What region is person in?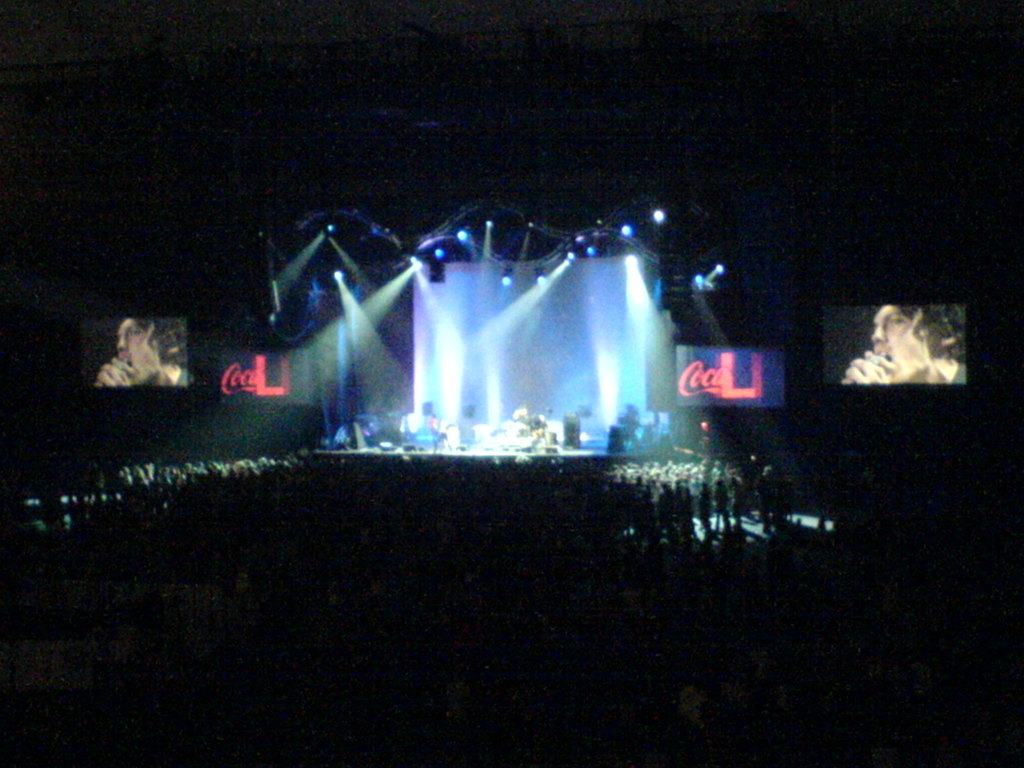
[x1=86, y1=307, x2=180, y2=408].
